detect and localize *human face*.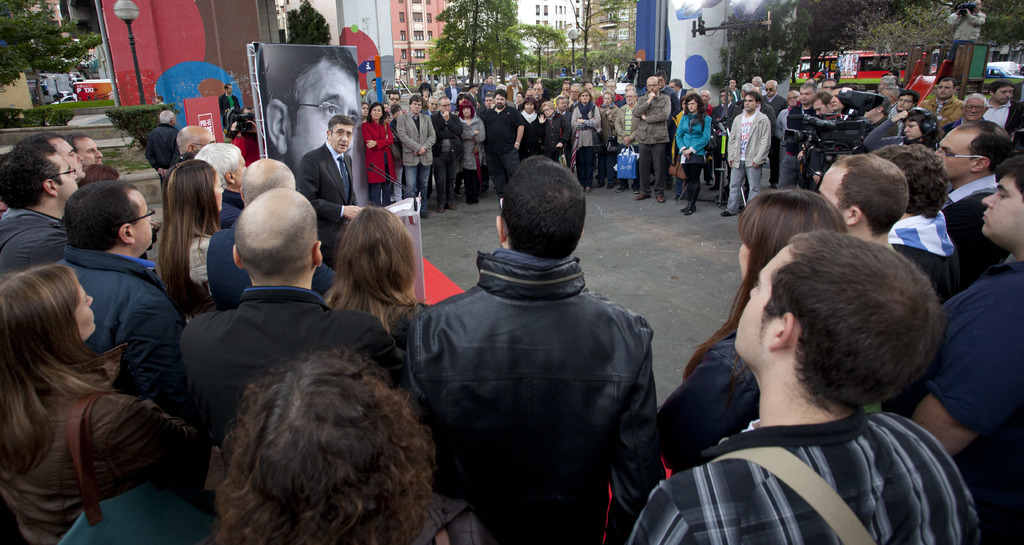
Localized at locate(763, 81, 775, 97).
